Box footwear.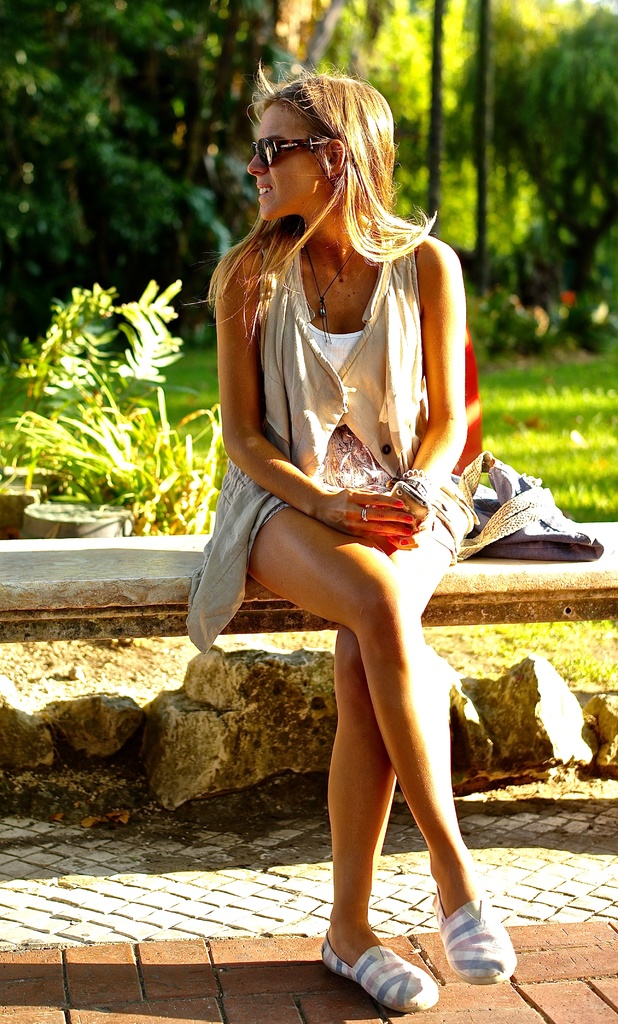
(333,934,453,1014).
